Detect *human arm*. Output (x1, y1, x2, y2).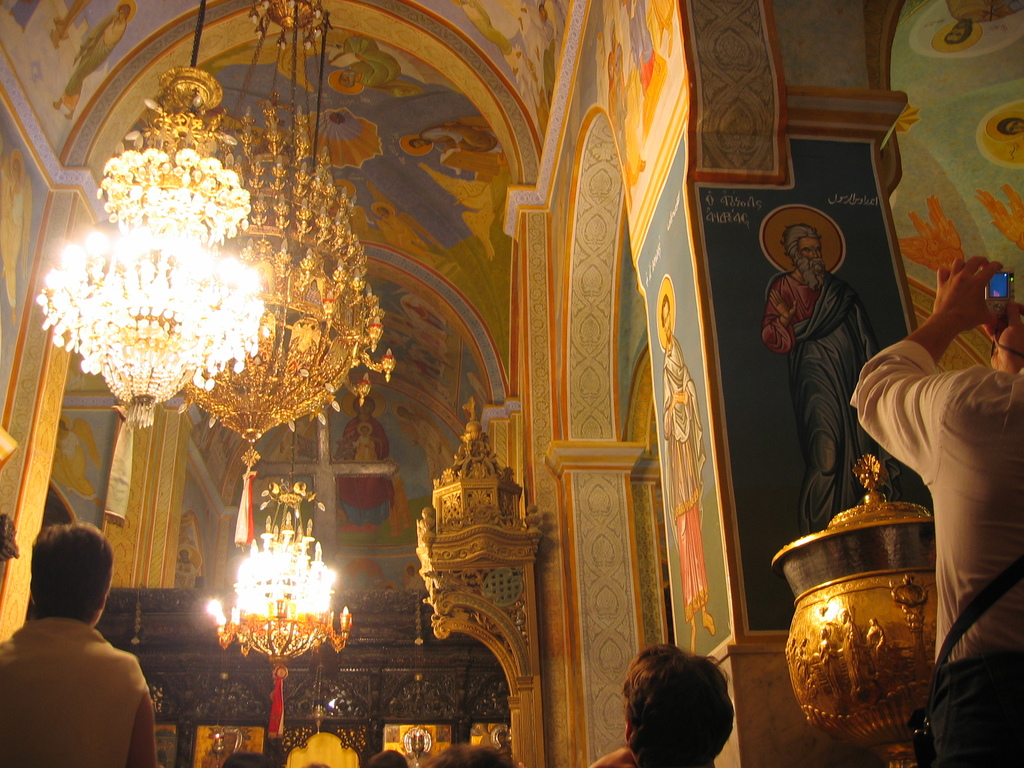
(124, 650, 159, 767).
